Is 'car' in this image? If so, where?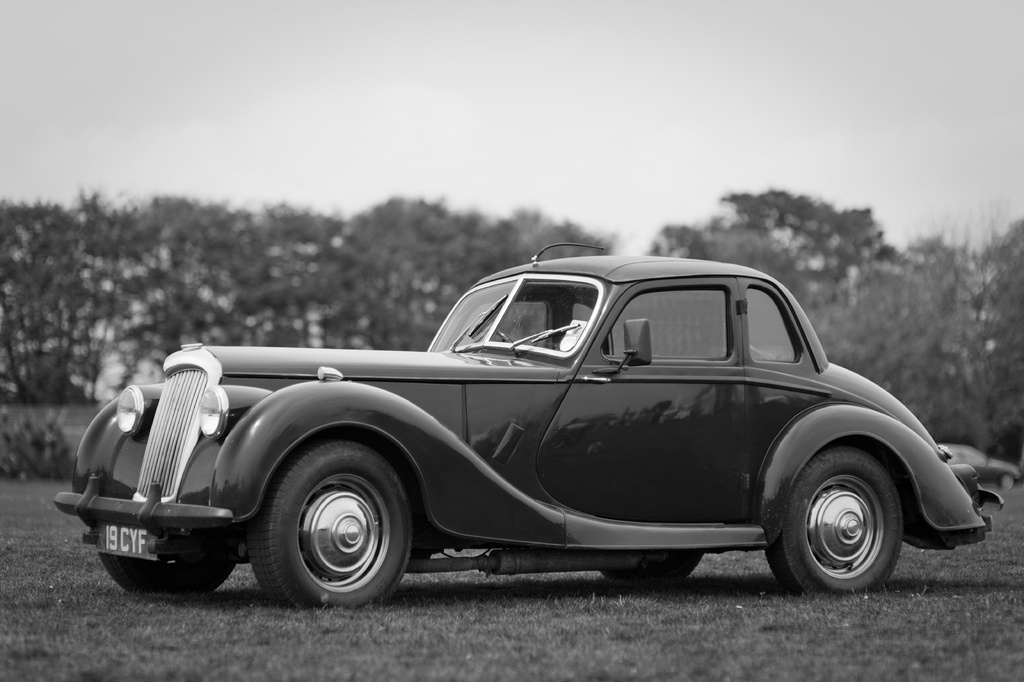
Yes, at <bbox>945, 441, 1019, 490</bbox>.
